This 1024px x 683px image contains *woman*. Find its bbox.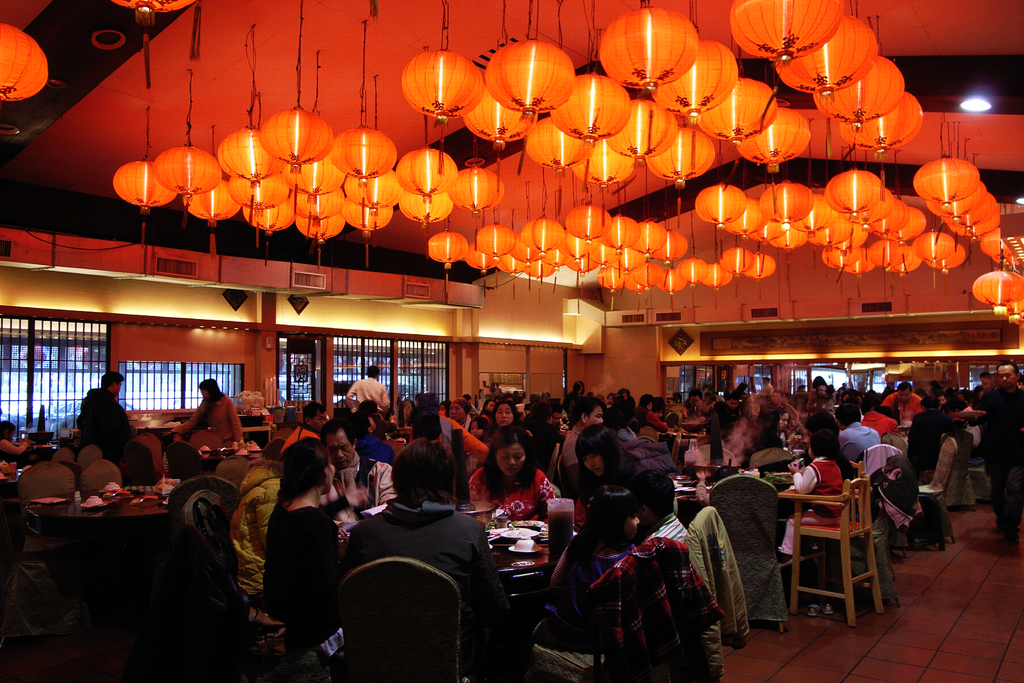
<region>249, 429, 345, 661</region>.
